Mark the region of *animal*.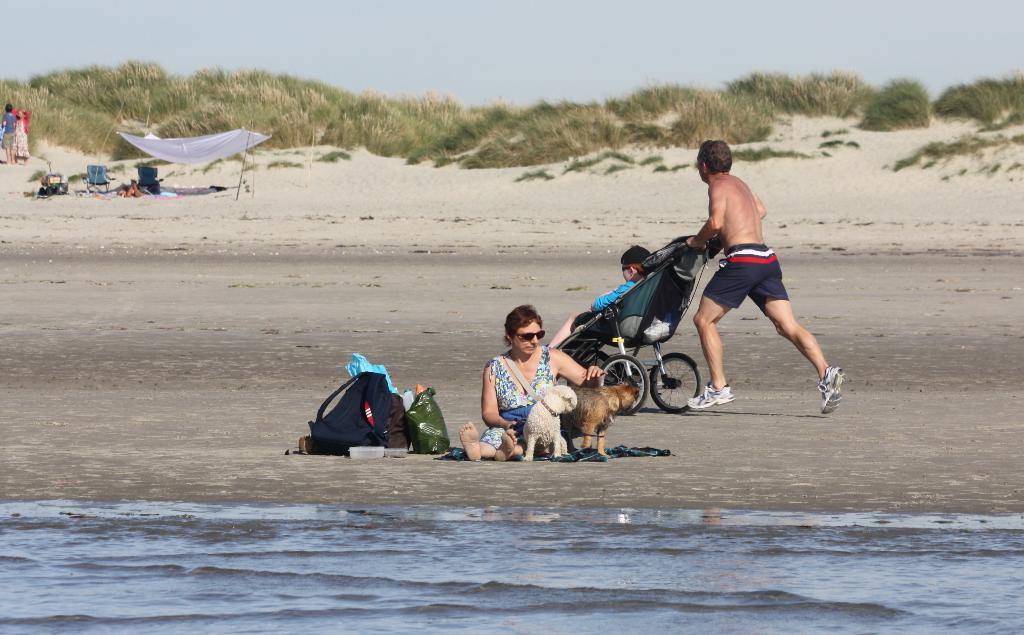
Region: box(563, 383, 639, 454).
